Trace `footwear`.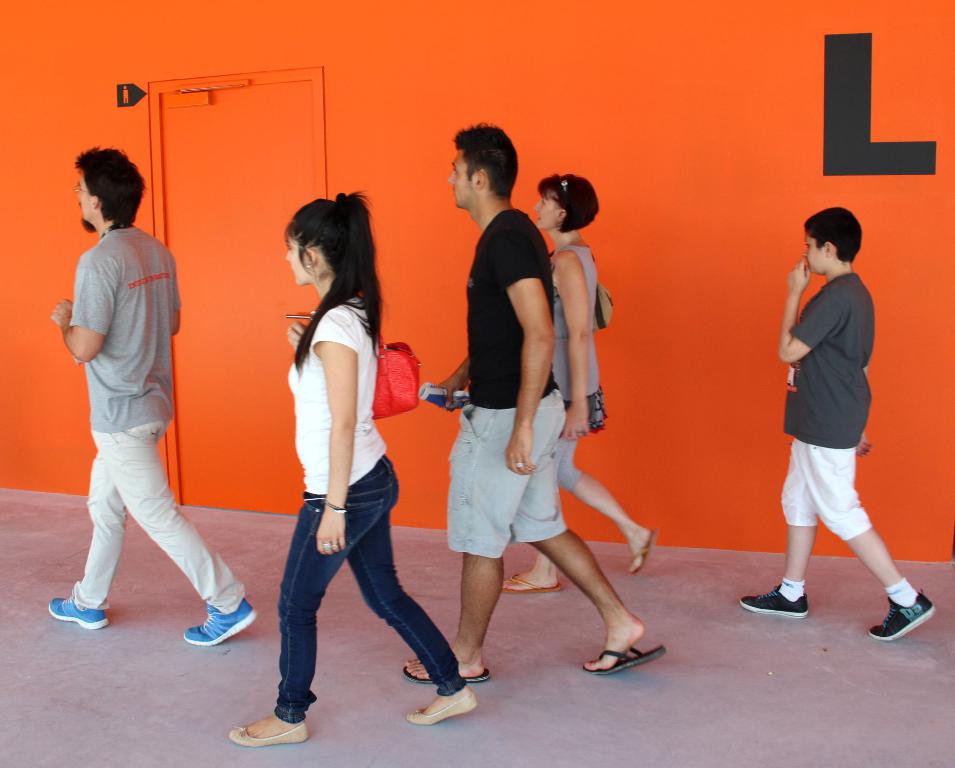
Traced to bbox=(186, 601, 257, 648).
